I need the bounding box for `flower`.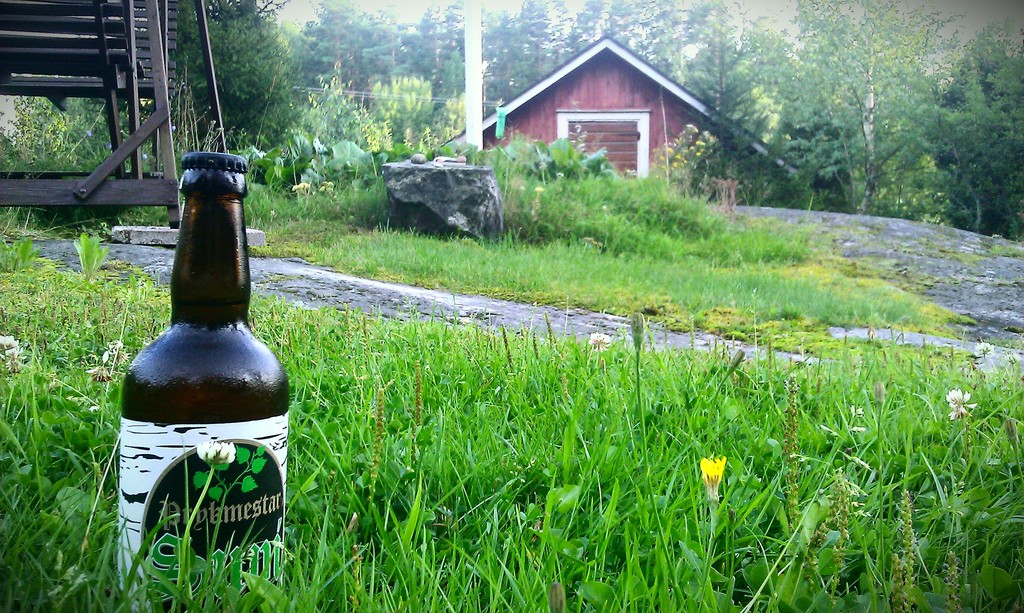
Here it is: bbox=[0, 335, 17, 354].
